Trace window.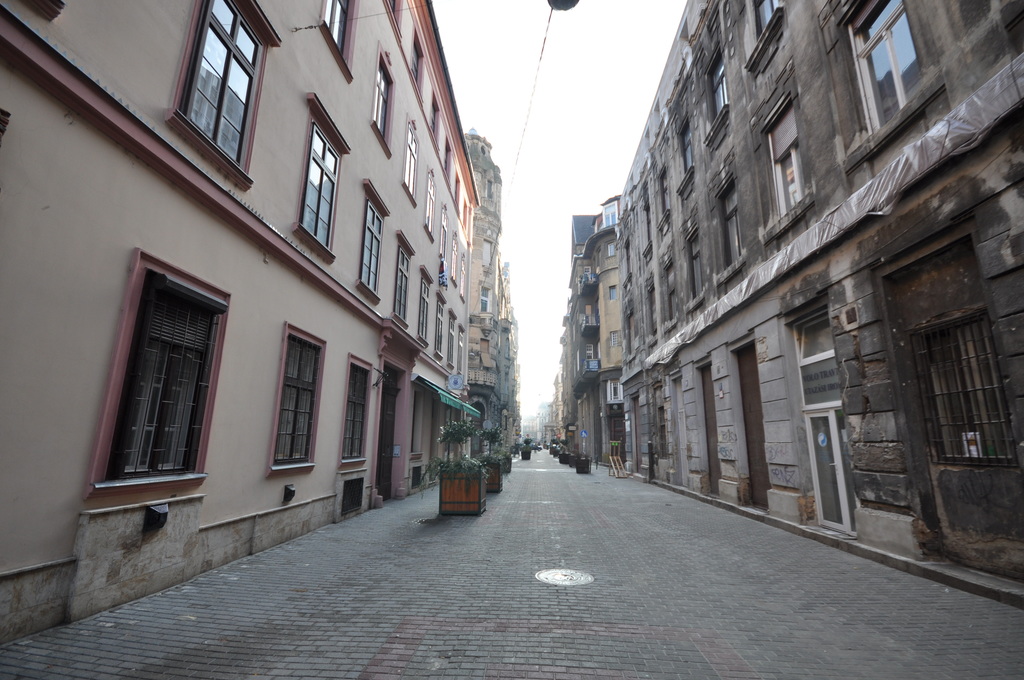
Traced to (x1=653, y1=165, x2=669, y2=232).
